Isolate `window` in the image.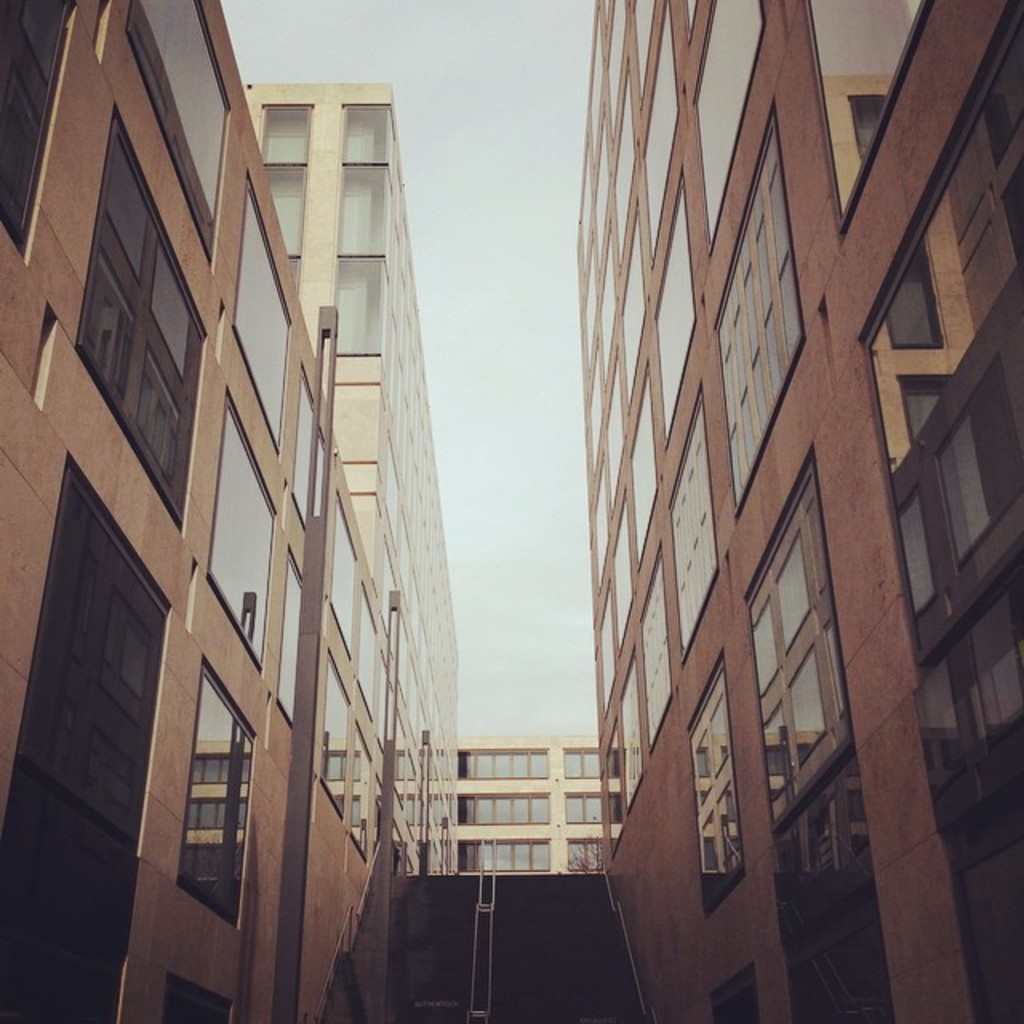
Isolated region: bbox=[640, 547, 680, 746].
